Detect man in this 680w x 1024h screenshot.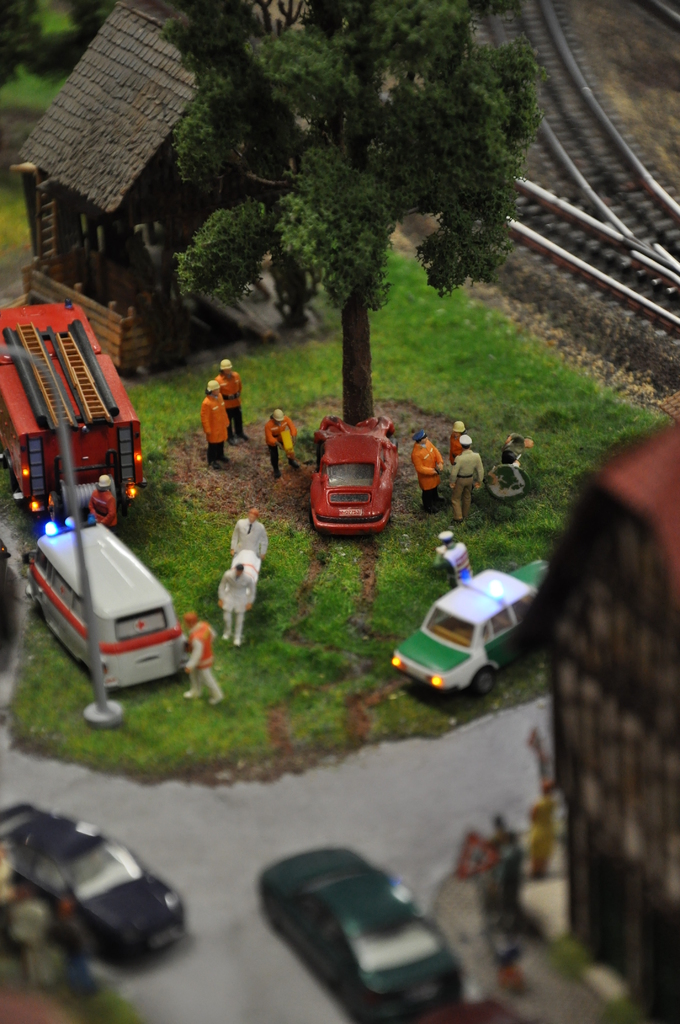
Detection: x1=409, y1=428, x2=444, y2=511.
